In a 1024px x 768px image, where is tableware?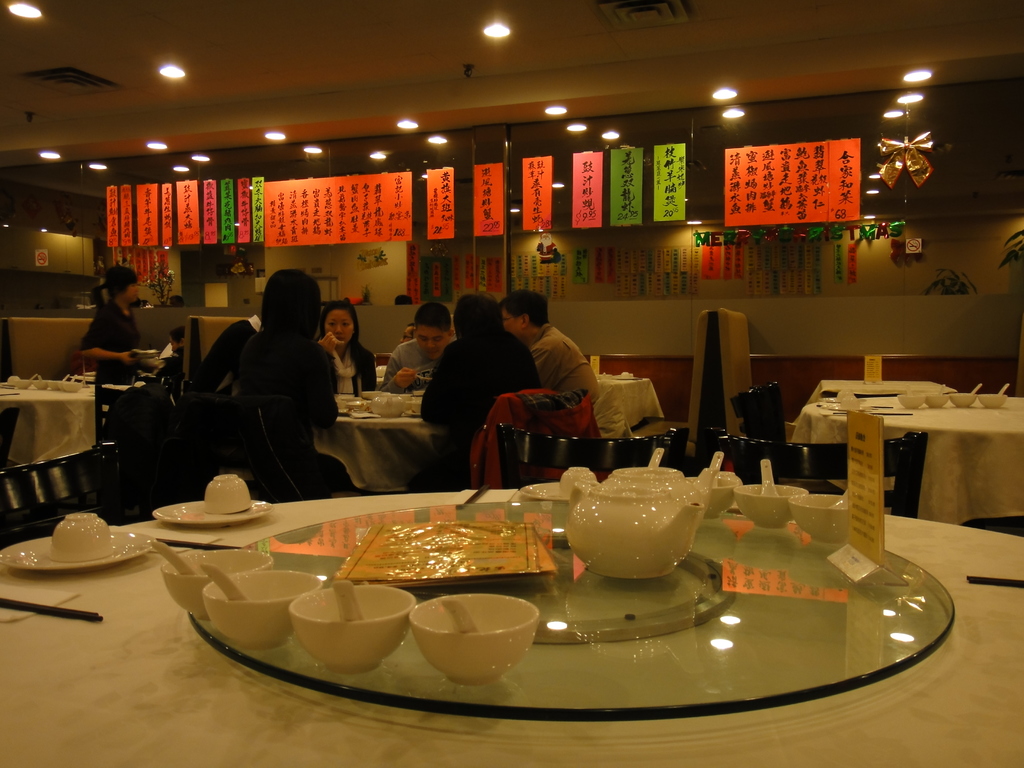
crop(816, 403, 869, 412).
